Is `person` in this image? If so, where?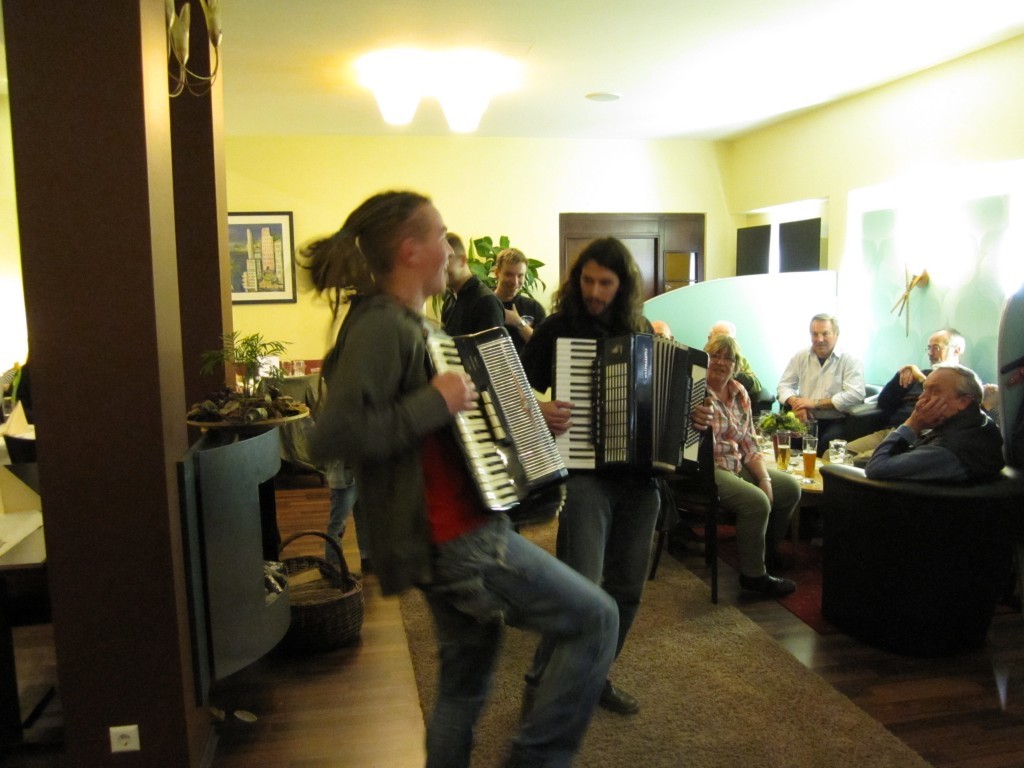
Yes, at 305 177 612 761.
